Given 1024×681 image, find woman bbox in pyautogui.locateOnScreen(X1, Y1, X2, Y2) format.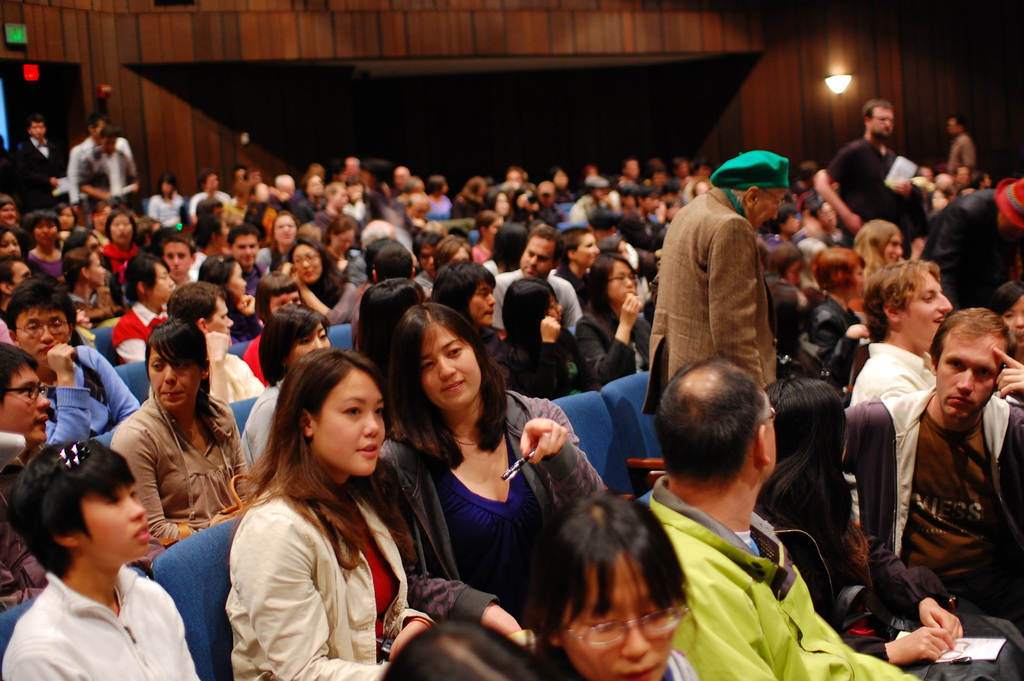
pyautogui.locateOnScreen(145, 174, 182, 228).
